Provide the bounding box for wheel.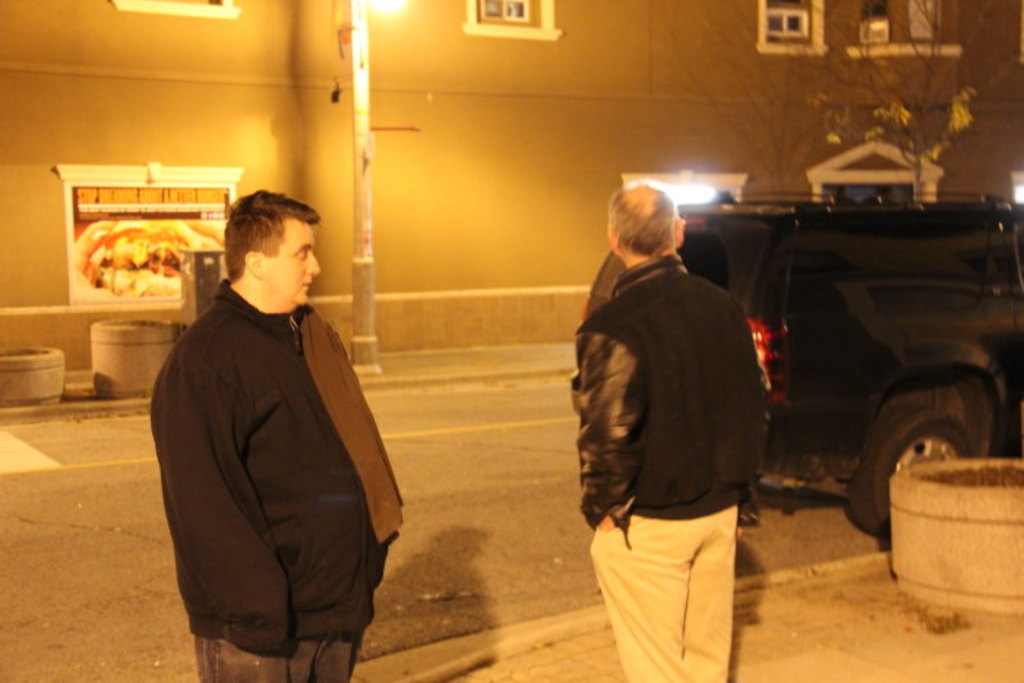
bbox=(840, 395, 1004, 548).
